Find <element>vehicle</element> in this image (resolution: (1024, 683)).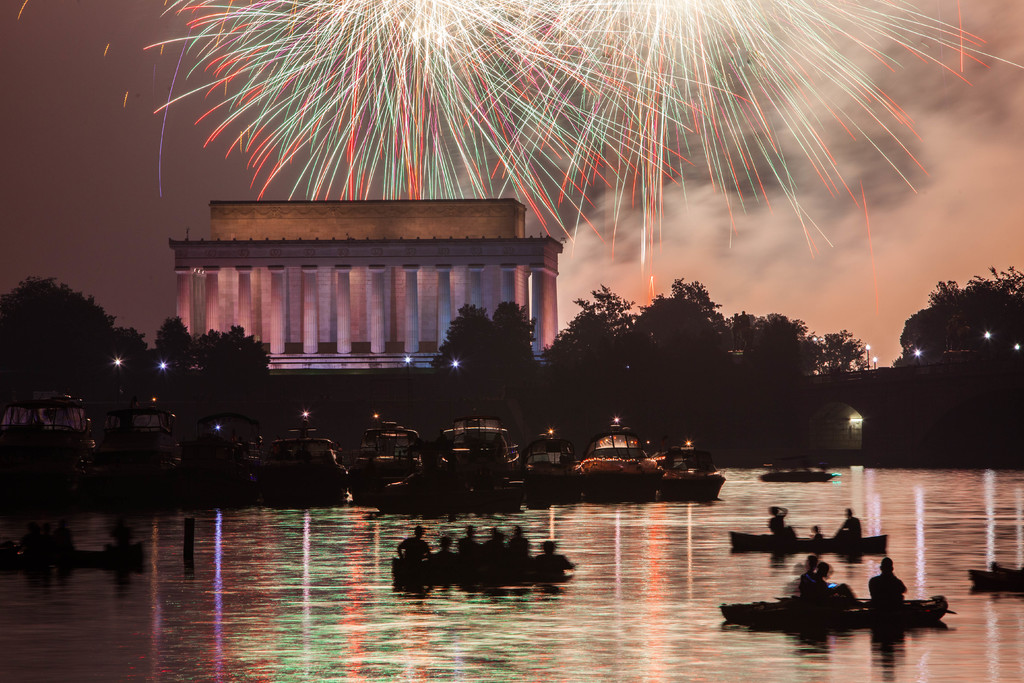
l=651, t=441, r=724, b=503.
